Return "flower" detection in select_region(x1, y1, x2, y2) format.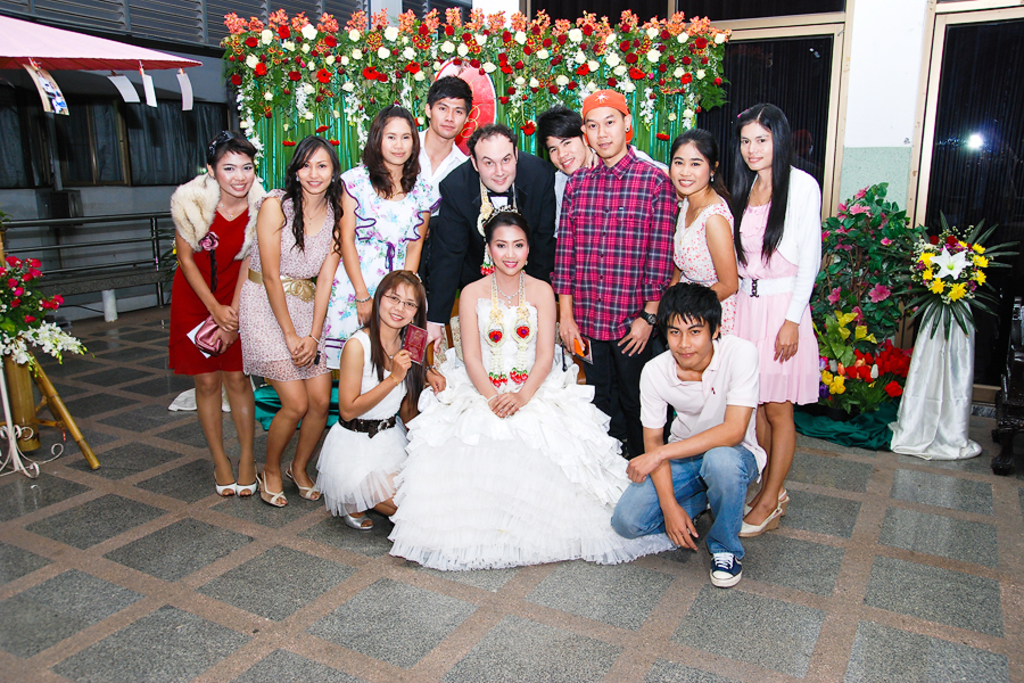
select_region(411, 206, 415, 217).
